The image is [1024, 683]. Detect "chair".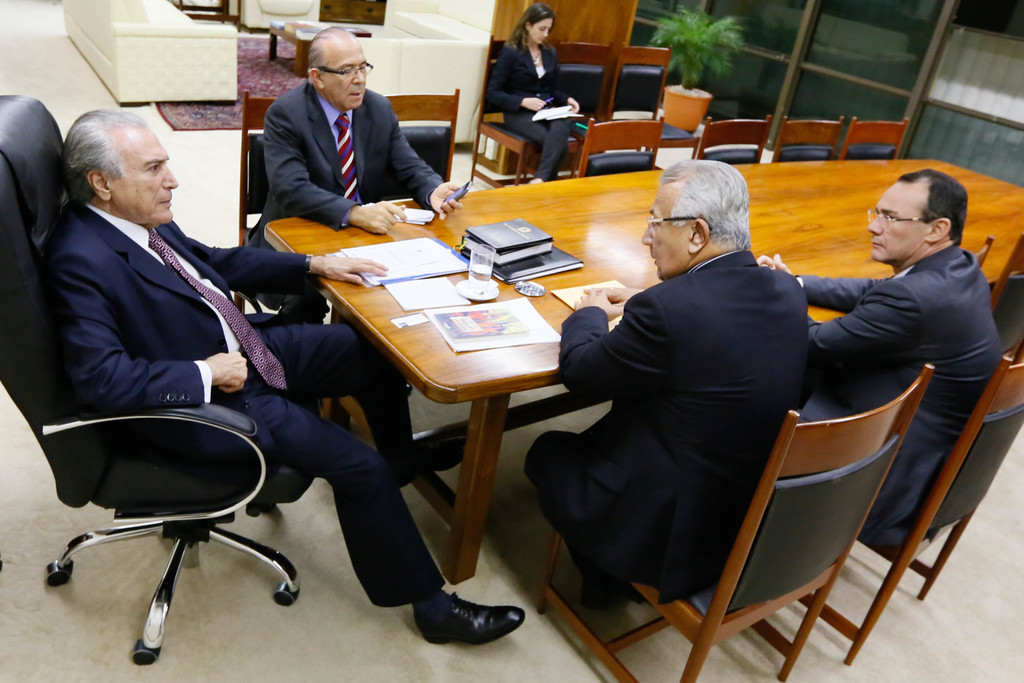
Detection: [461,37,577,190].
